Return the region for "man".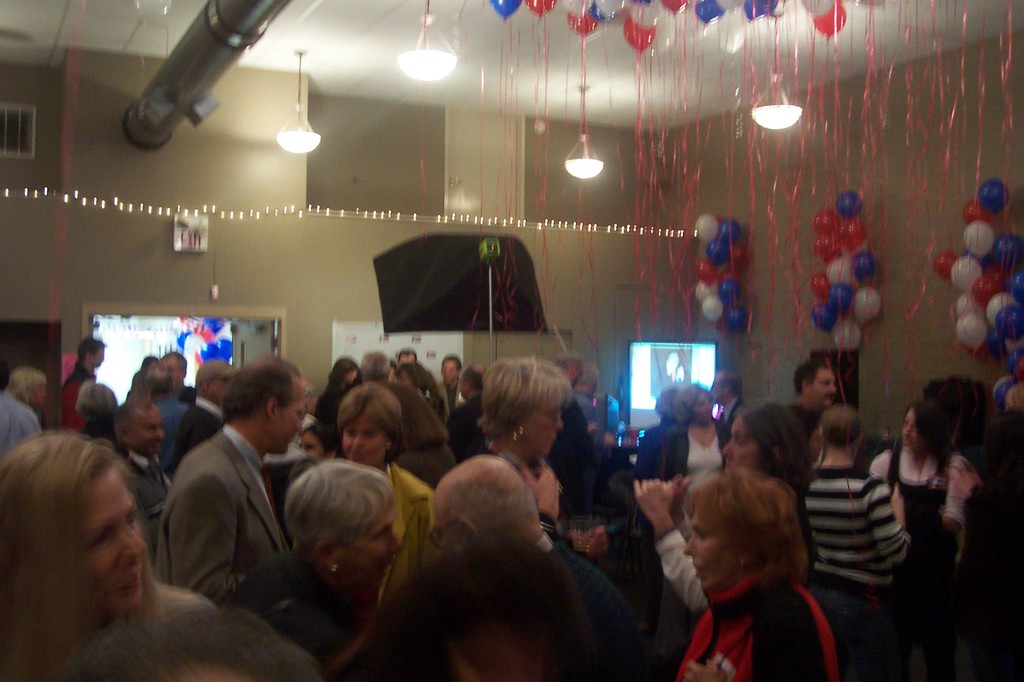
bbox=(542, 342, 591, 493).
